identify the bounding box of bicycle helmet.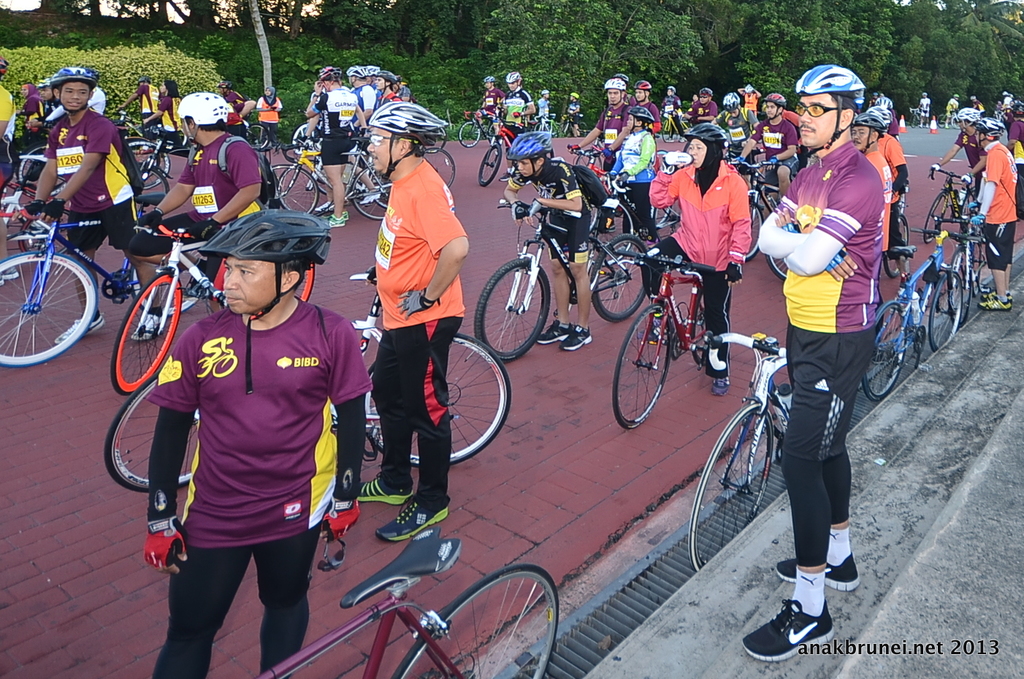
locate(605, 76, 625, 91).
